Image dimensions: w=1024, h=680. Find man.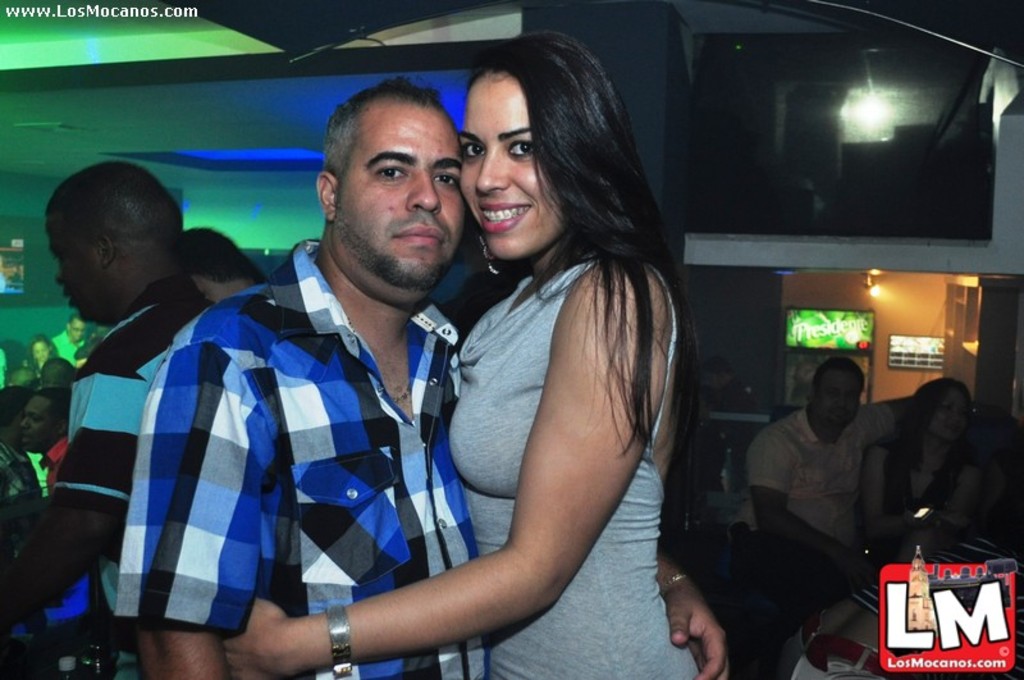
(733, 360, 914, 625).
